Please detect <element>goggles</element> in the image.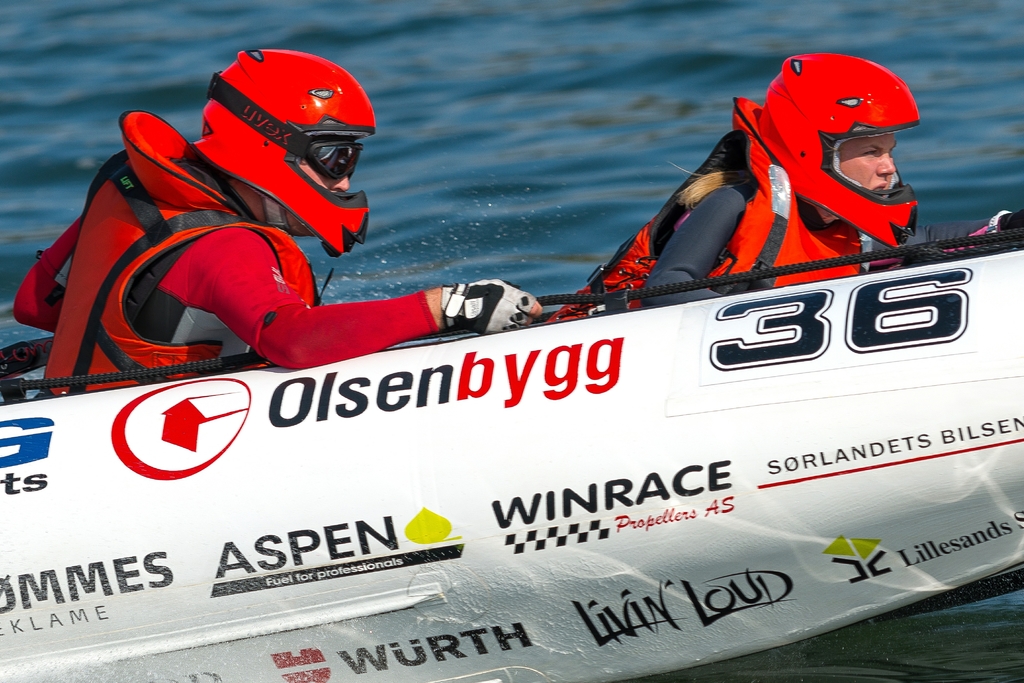
(left=303, top=140, right=364, bottom=181).
